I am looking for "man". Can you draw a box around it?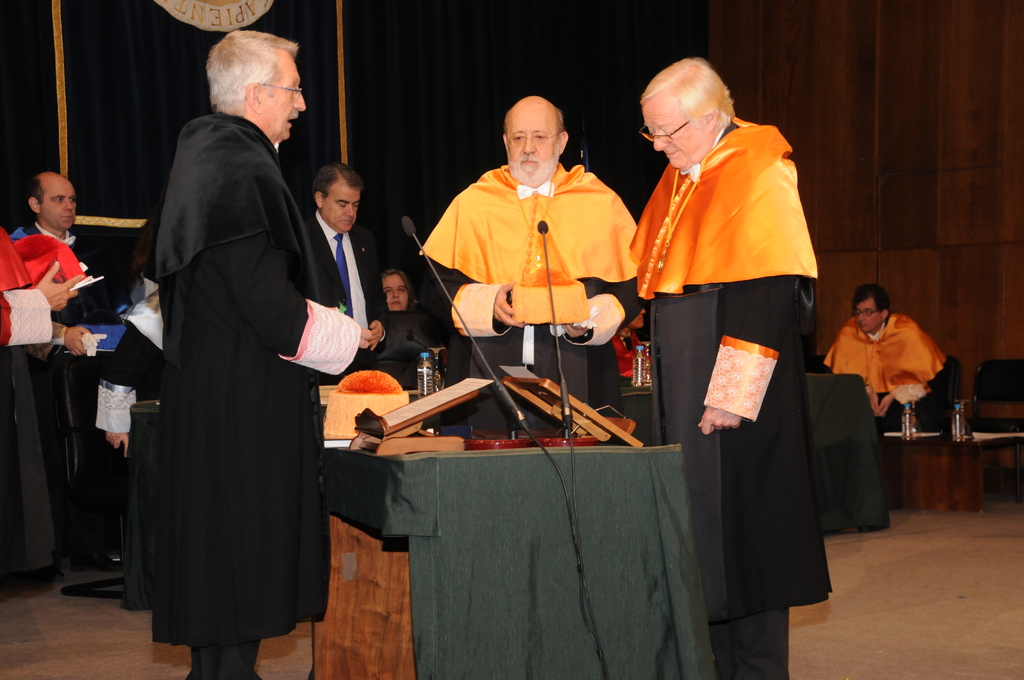
Sure, the bounding box is bbox(112, 31, 342, 679).
